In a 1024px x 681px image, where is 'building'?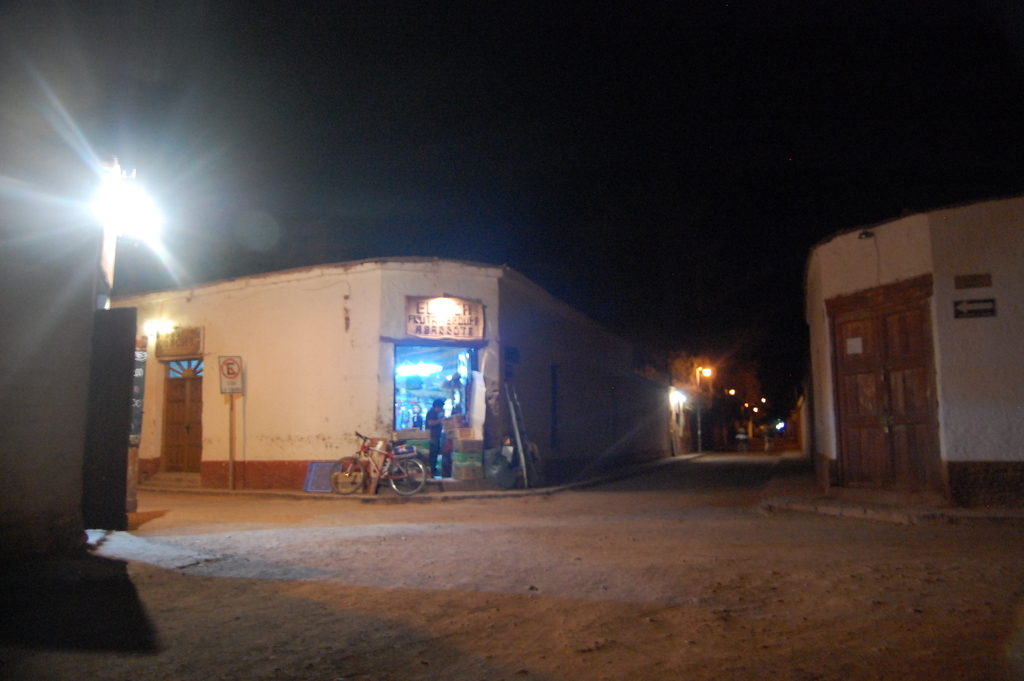
109,259,670,491.
